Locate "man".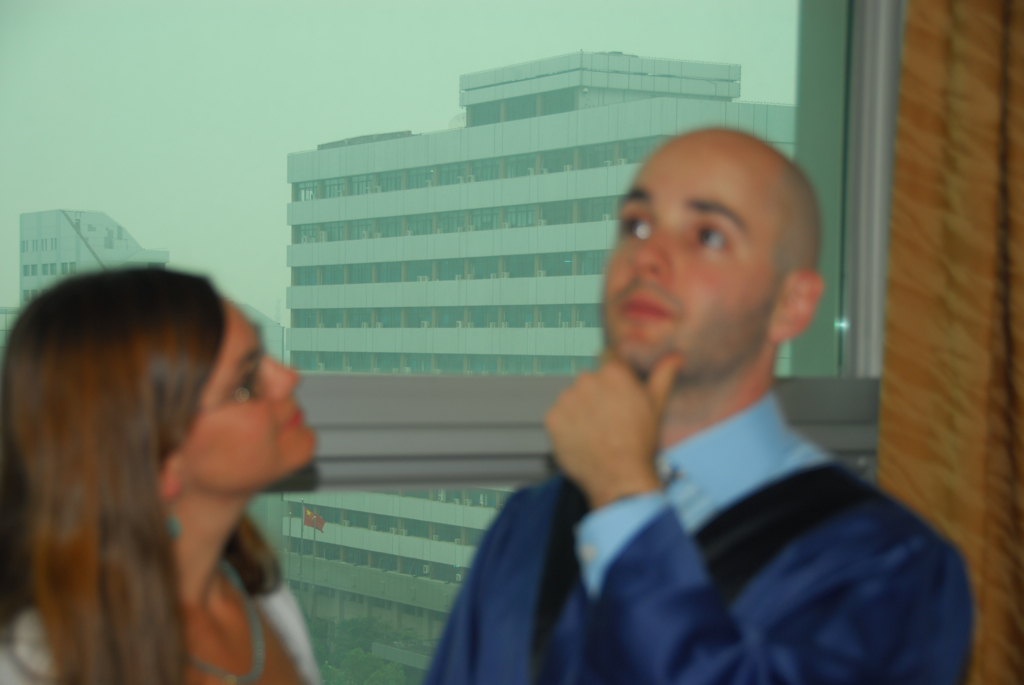
Bounding box: 423,124,984,684.
